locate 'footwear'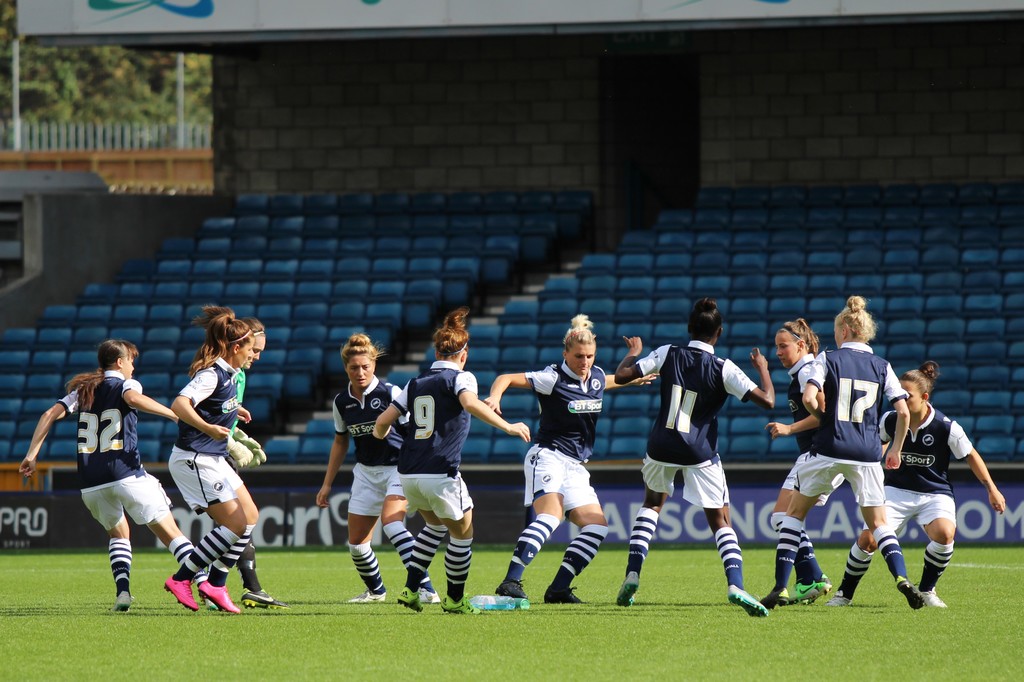
rect(796, 571, 833, 604)
